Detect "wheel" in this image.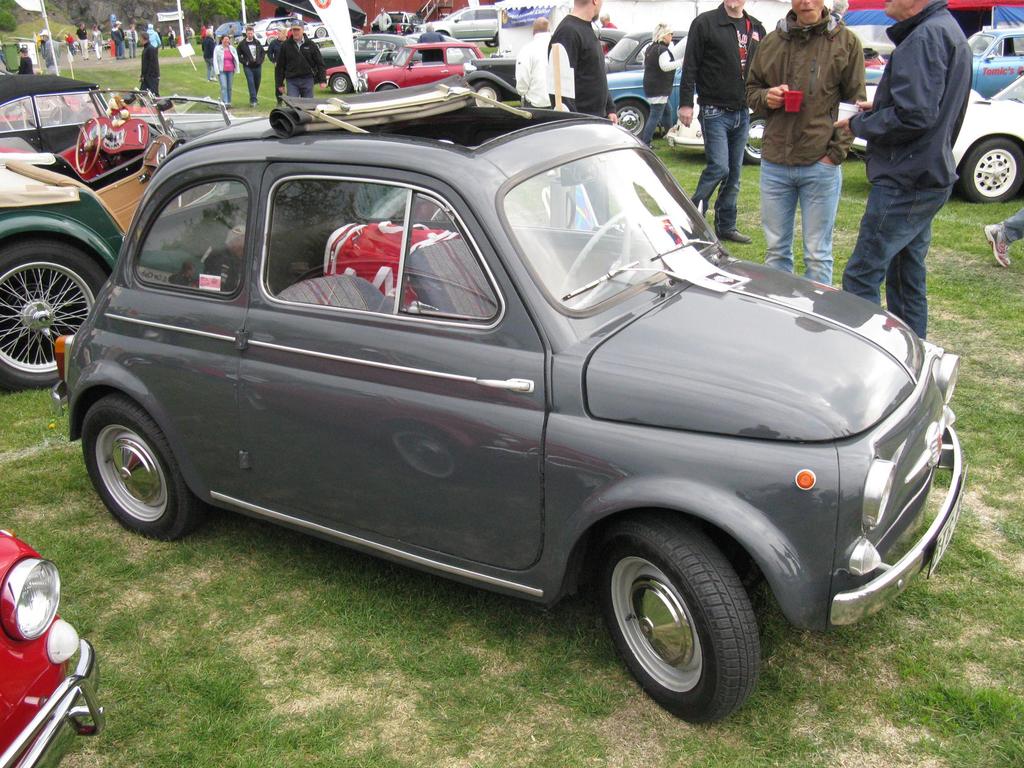
Detection: select_region(486, 37, 495, 49).
